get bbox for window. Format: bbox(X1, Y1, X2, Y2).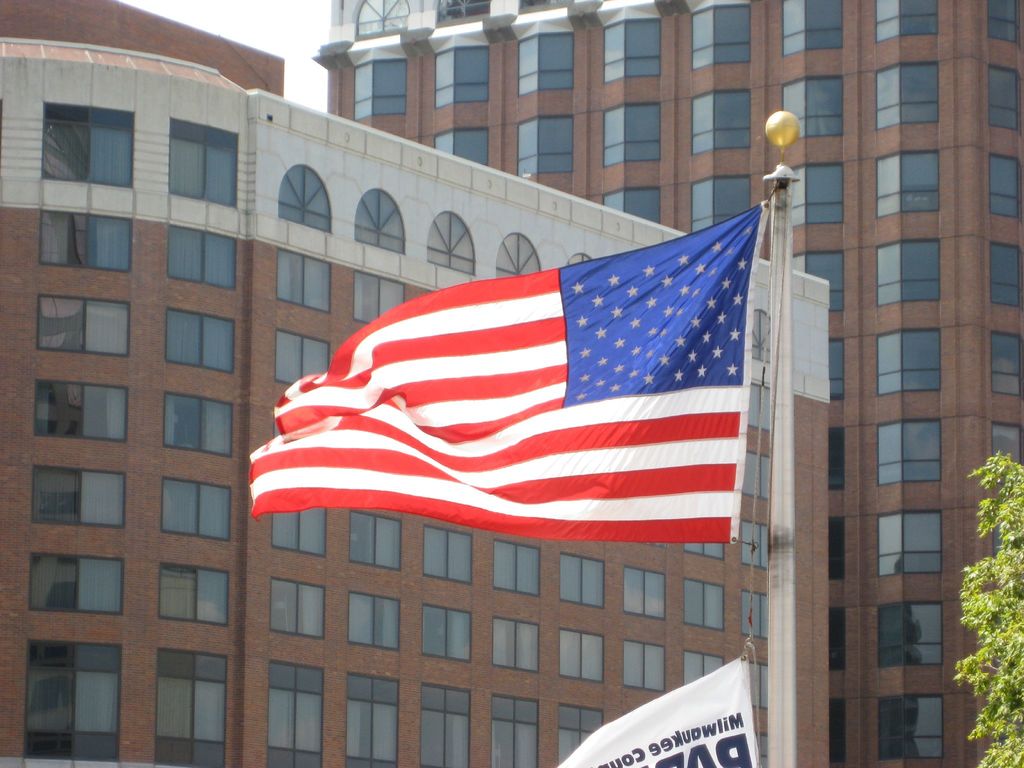
bbox(877, 508, 942, 579).
